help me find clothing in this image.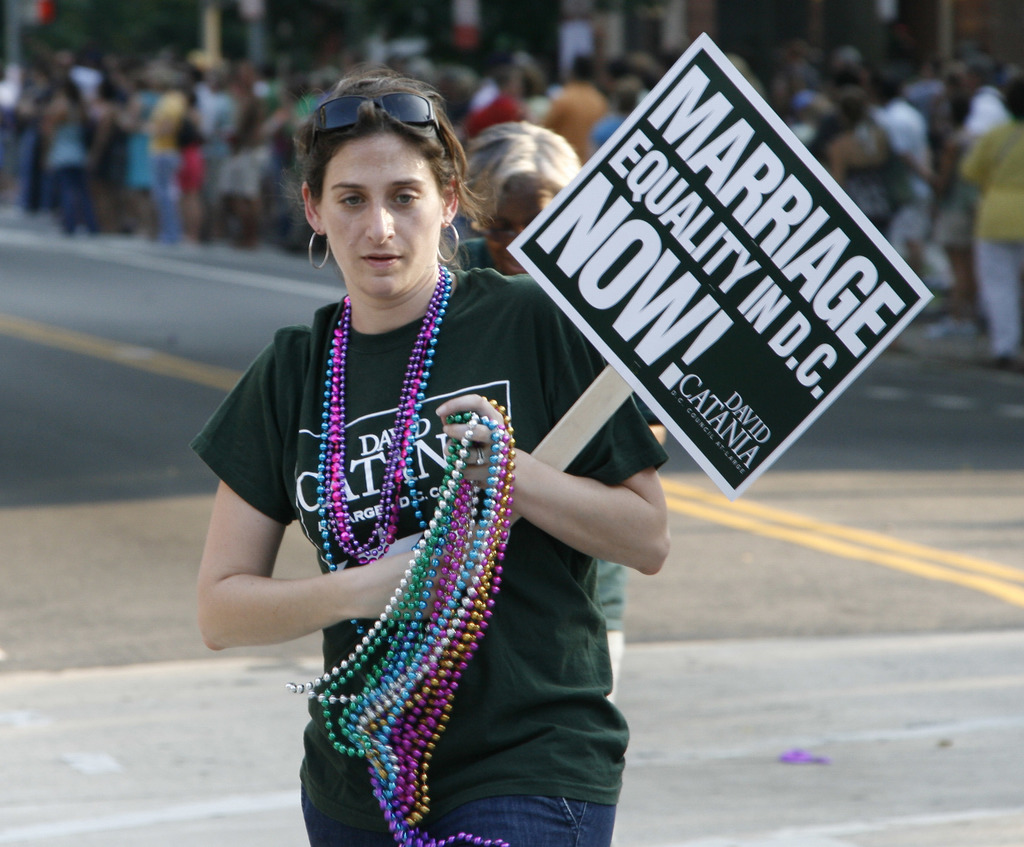
Found it: bbox(227, 97, 271, 197).
